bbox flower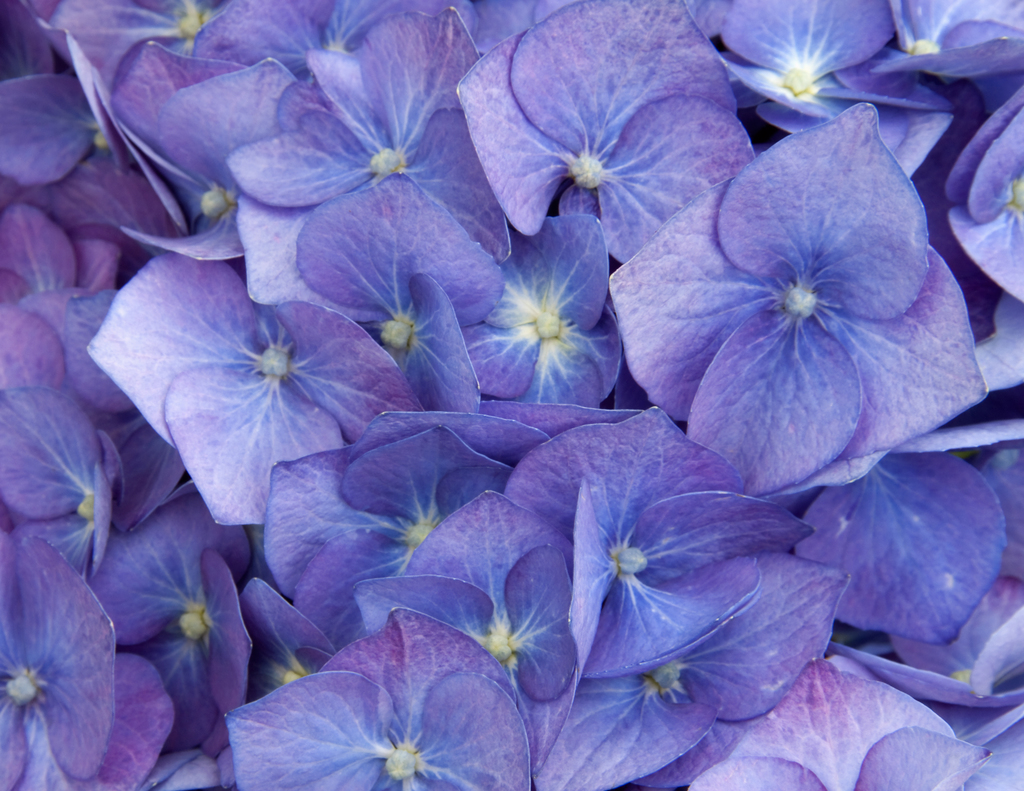
locate(618, 118, 980, 502)
